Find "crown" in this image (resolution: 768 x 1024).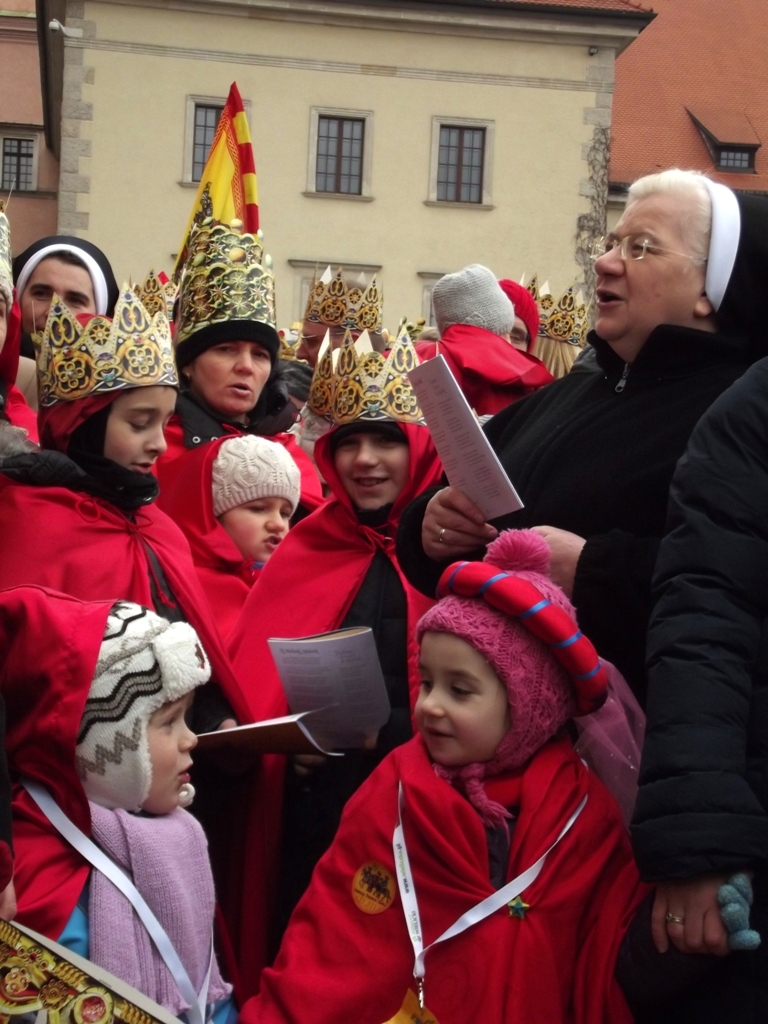
bbox(130, 269, 173, 317).
